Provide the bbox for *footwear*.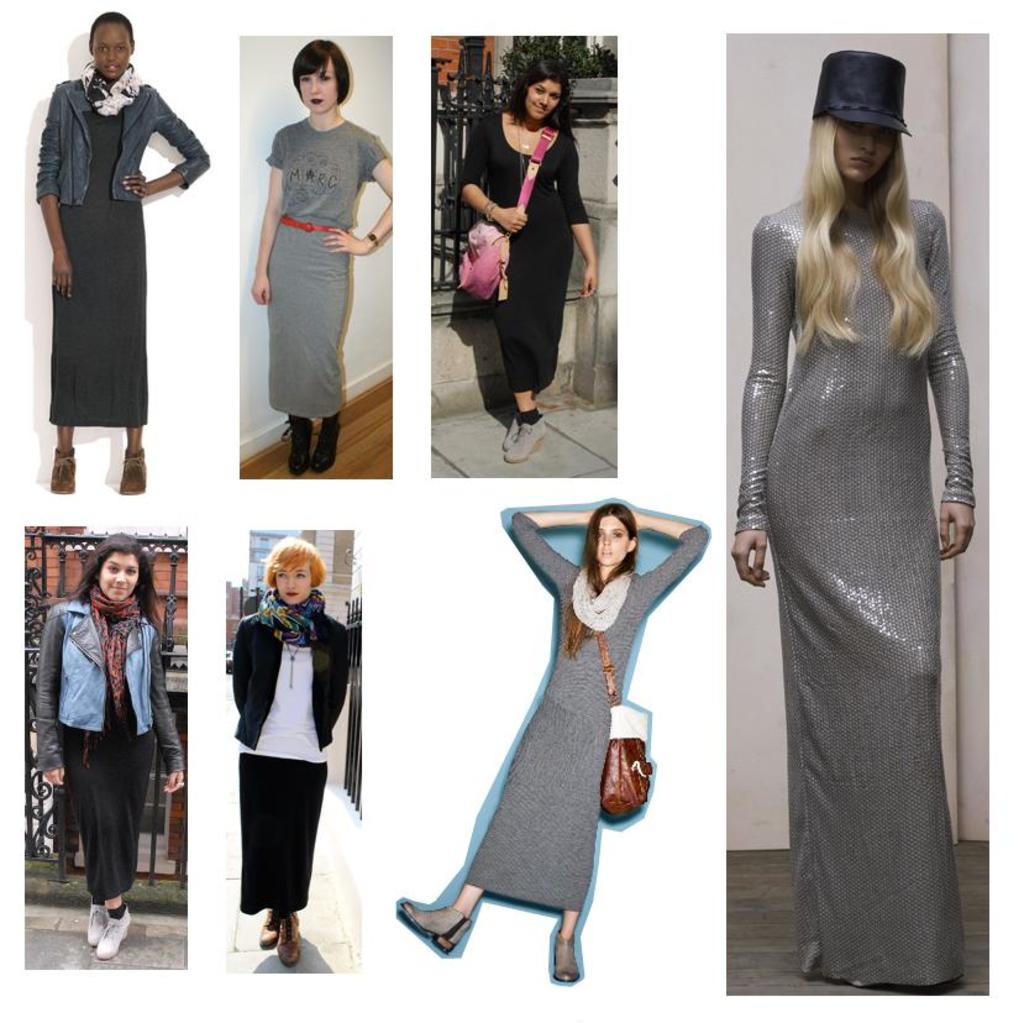
116/441/151/494.
